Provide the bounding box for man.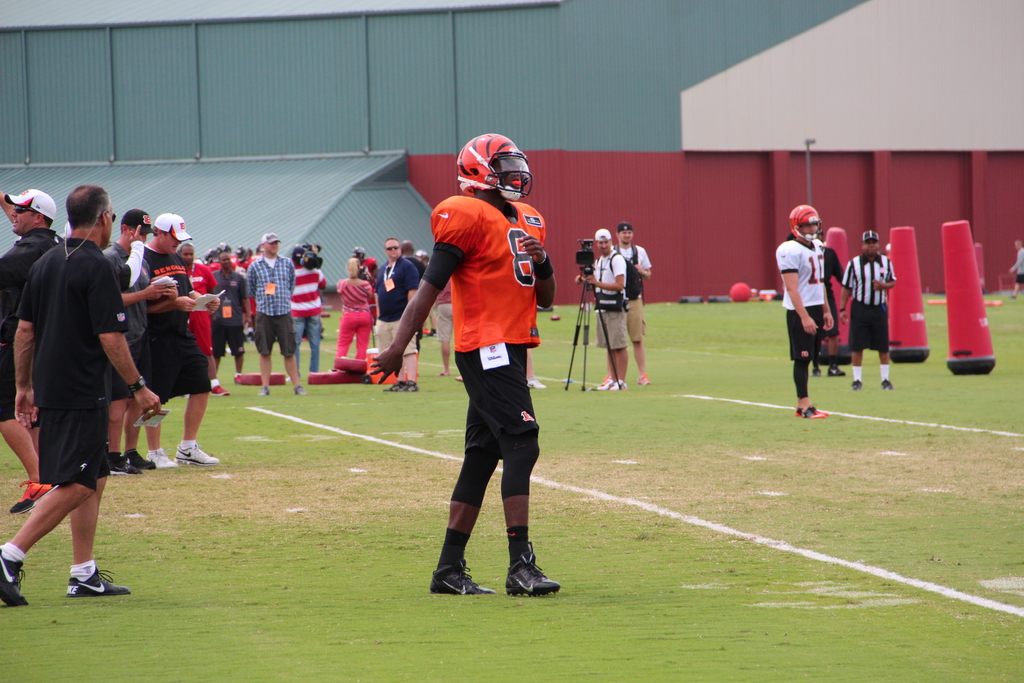
Rect(246, 226, 298, 396).
